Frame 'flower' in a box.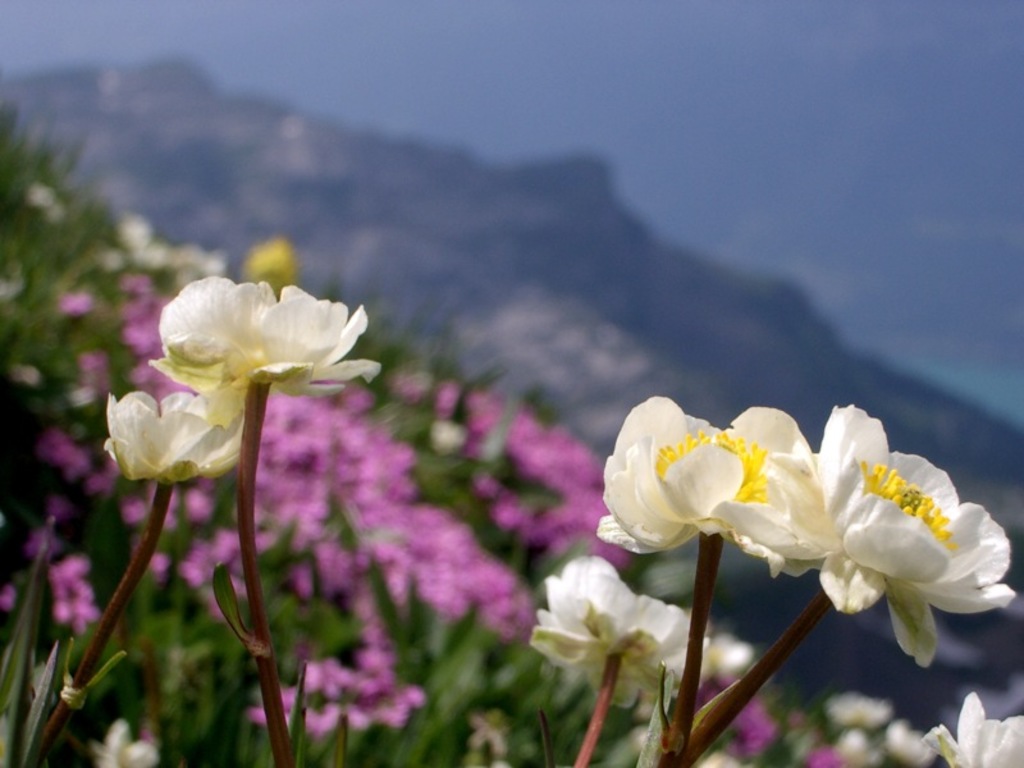
{"left": 806, "top": 398, "right": 1012, "bottom": 671}.
